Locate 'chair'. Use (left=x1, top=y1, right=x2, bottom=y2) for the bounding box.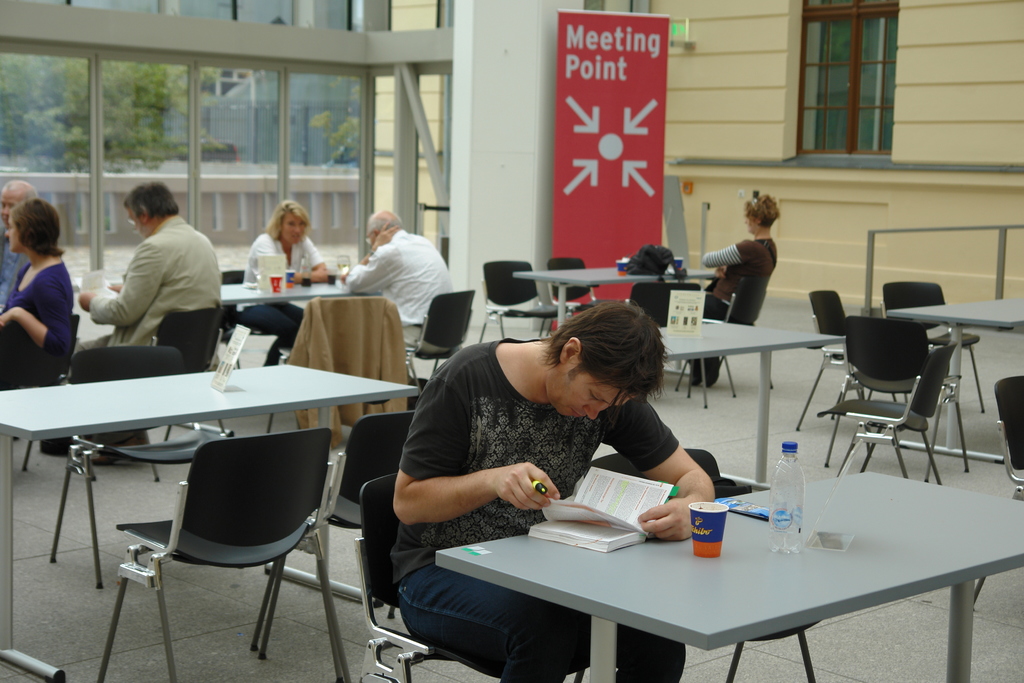
(left=624, top=283, right=708, bottom=408).
